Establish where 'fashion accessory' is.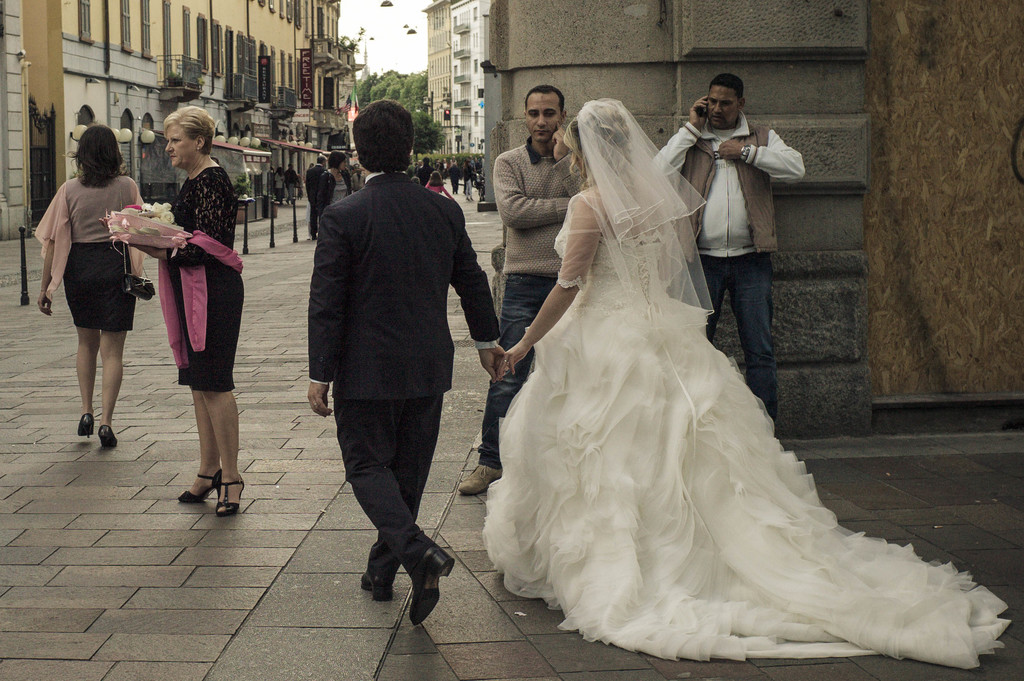
Established at <bbox>739, 141, 749, 157</bbox>.
